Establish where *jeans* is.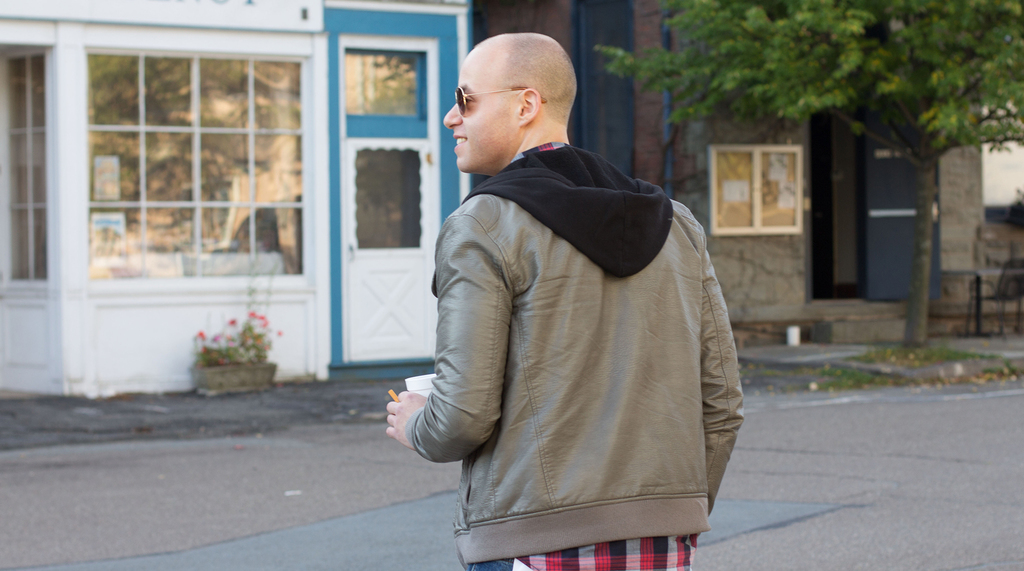
Established at 468, 556, 514, 570.
